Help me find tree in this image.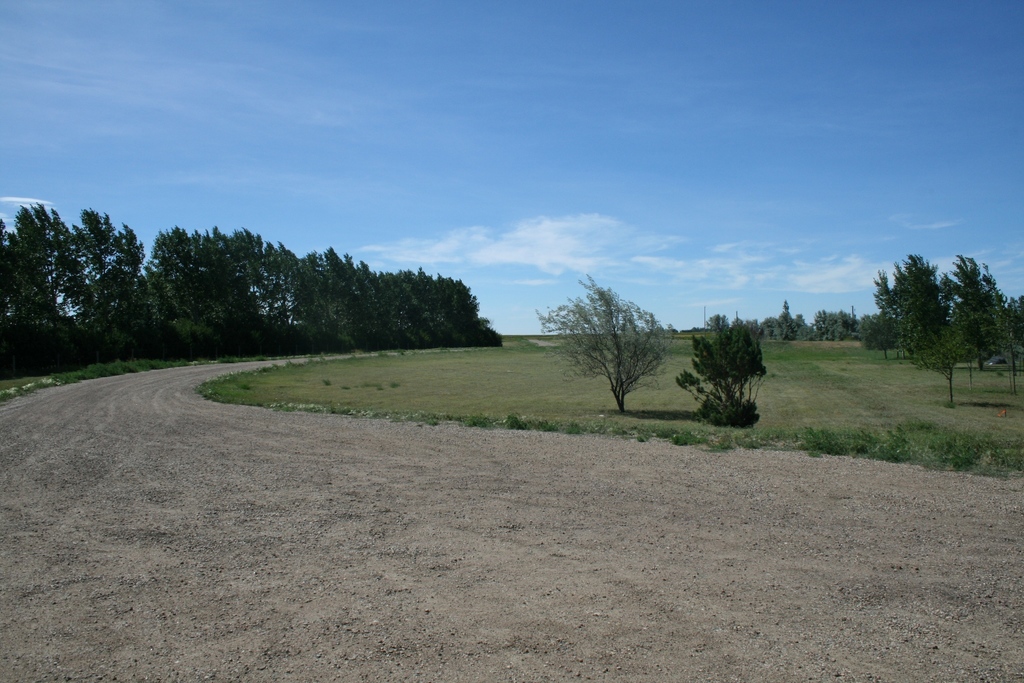
Found it: rect(861, 311, 899, 357).
